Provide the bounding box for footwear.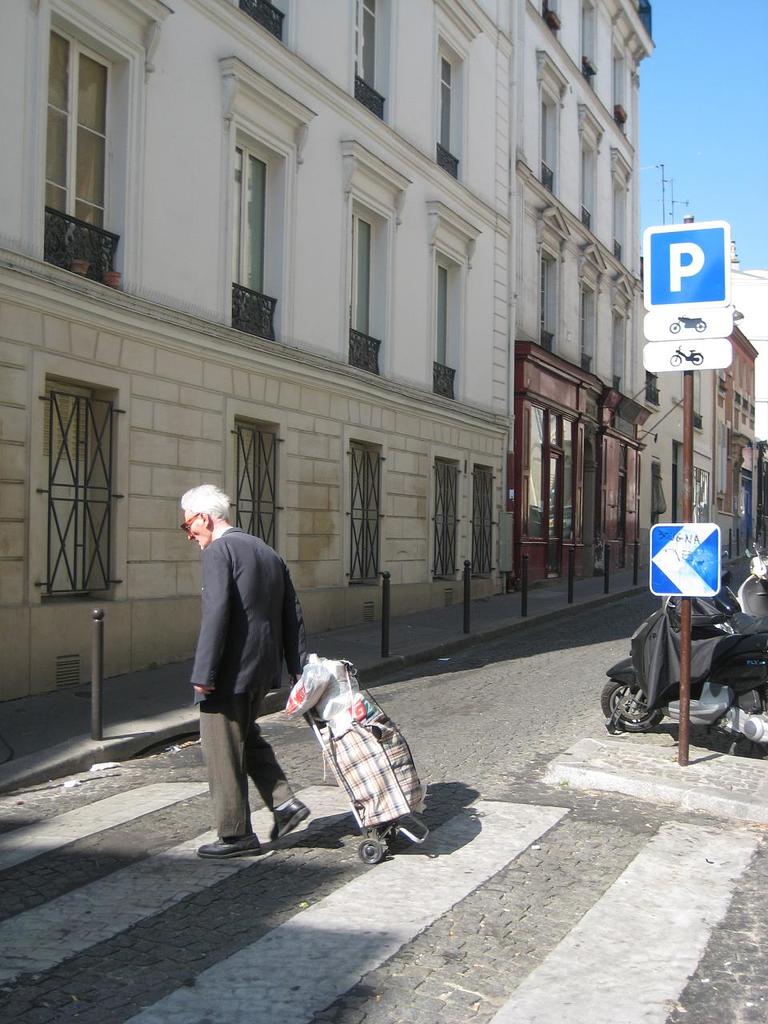
bbox=[274, 797, 309, 843].
